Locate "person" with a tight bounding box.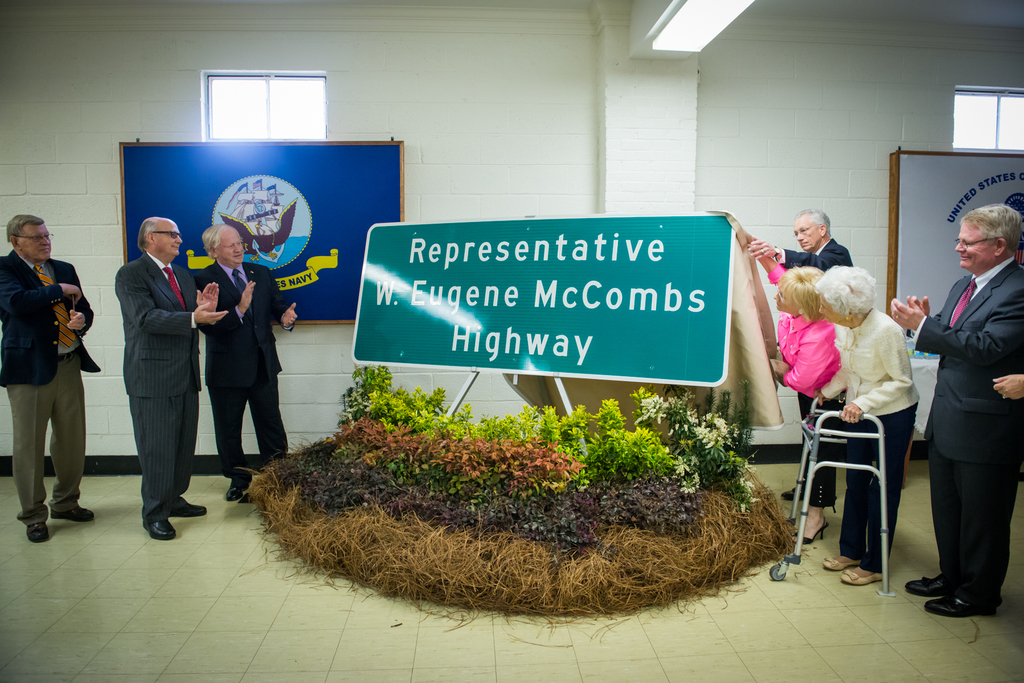
<box>719,203,858,504</box>.
